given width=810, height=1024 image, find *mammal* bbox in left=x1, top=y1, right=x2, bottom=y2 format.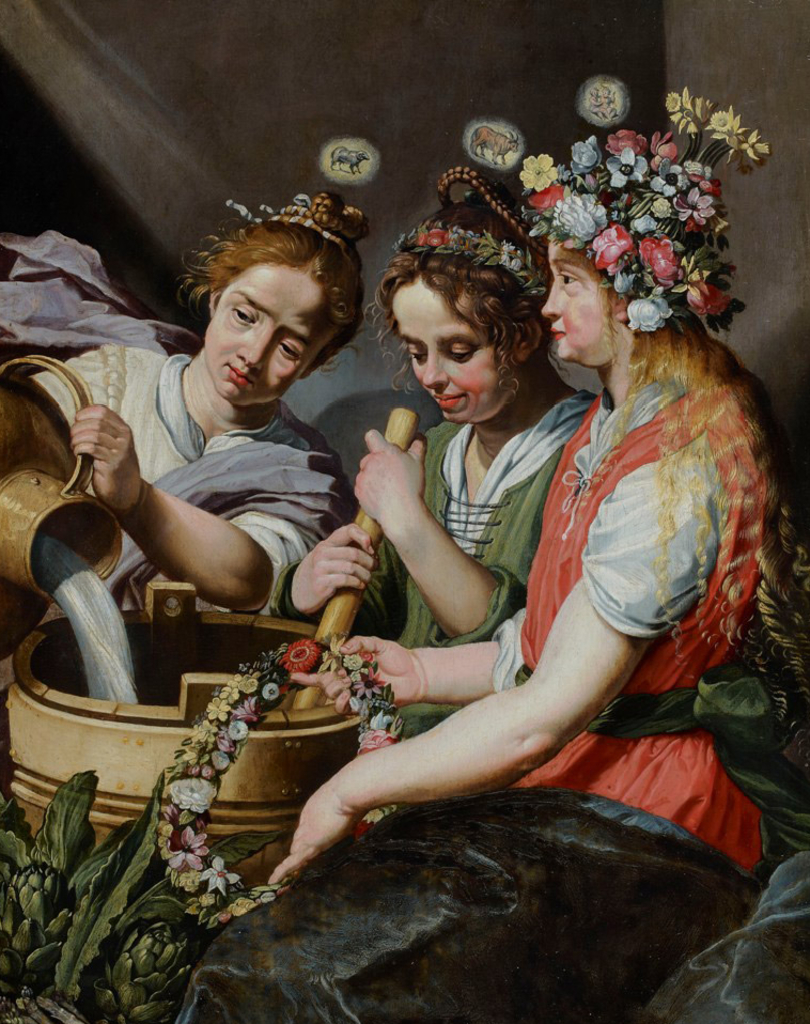
left=266, top=83, right=793, bottom=889.
